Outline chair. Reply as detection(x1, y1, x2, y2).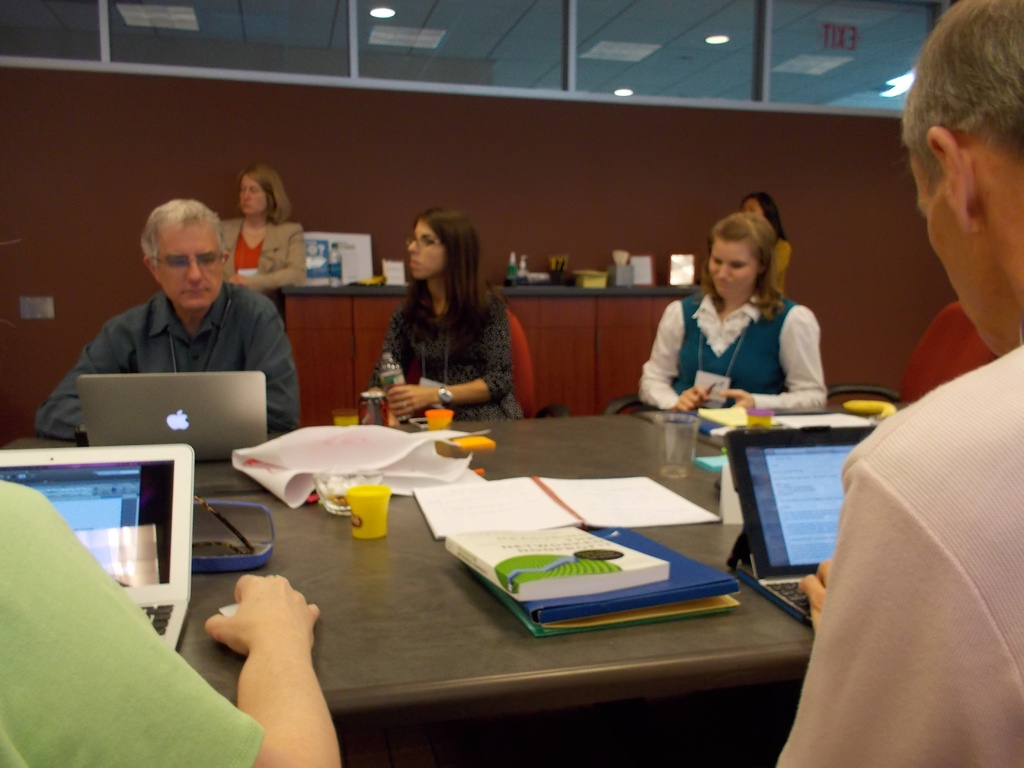
detection(509, 310, 571, 426).
